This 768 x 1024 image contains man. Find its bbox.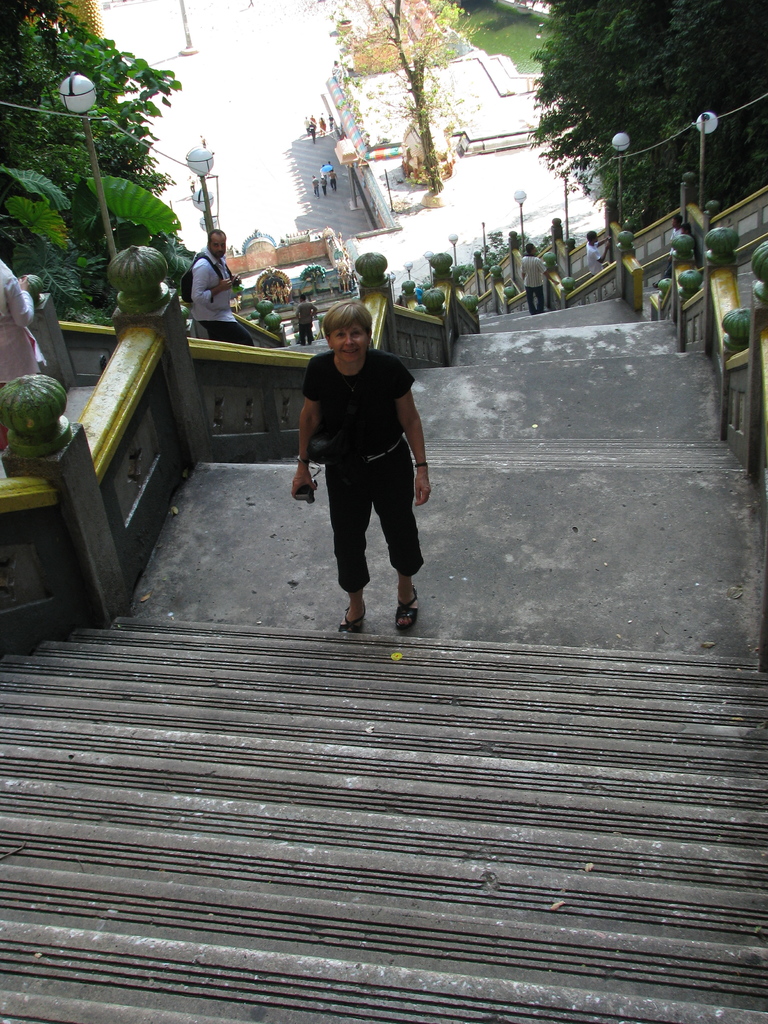
515 246 554 311.
